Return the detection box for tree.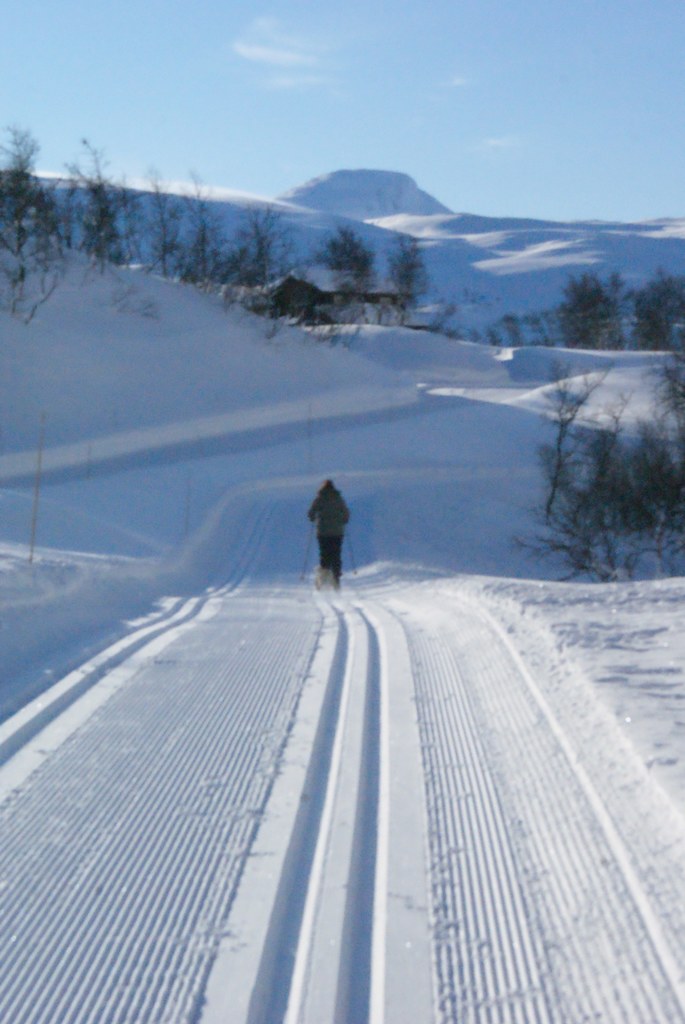
select_region(560, 412, 684, 586).
